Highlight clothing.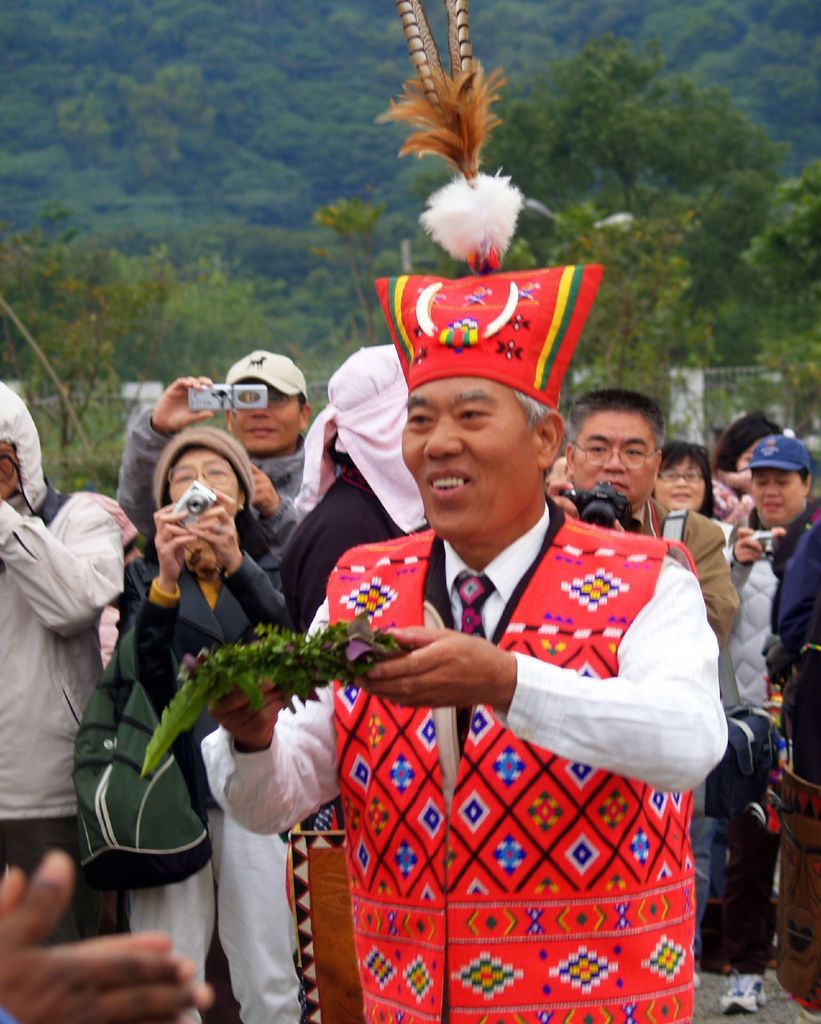
Highlighted region: crop(276, 354, 434, 628).
